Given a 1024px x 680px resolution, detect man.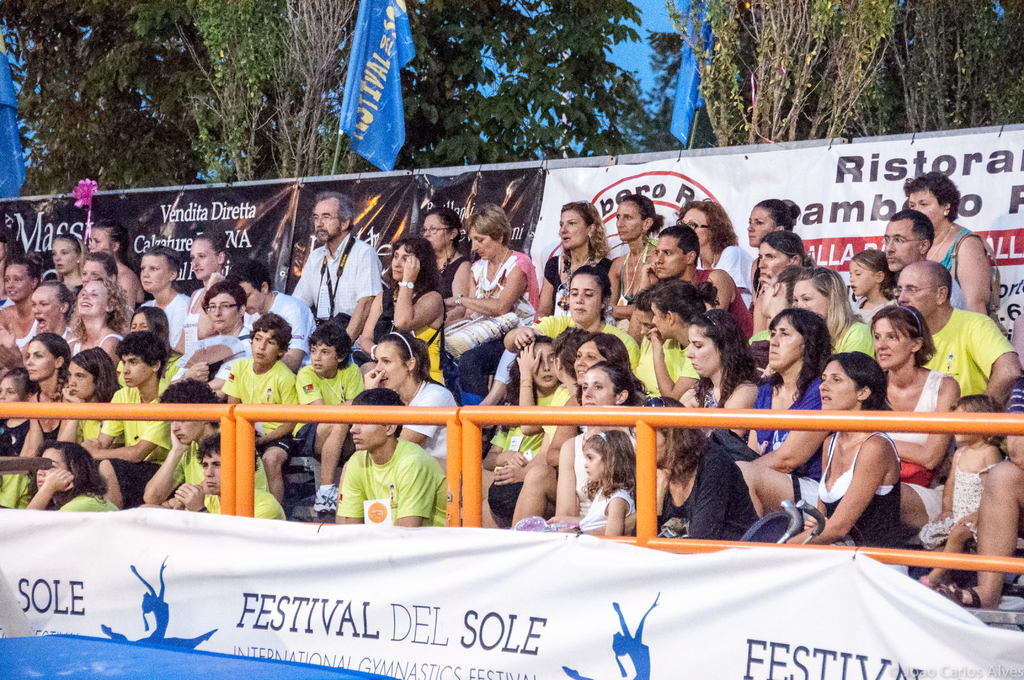
x1=138 y1=377 x2=270 y2=507.
